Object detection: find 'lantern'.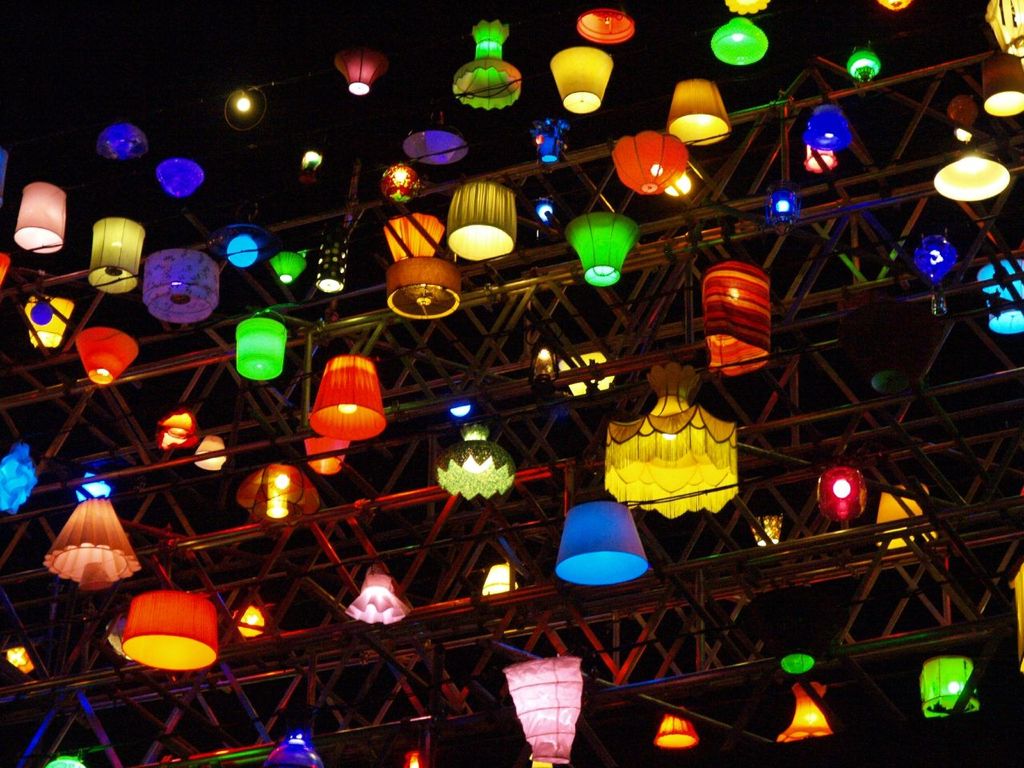
194,438,232,470.
